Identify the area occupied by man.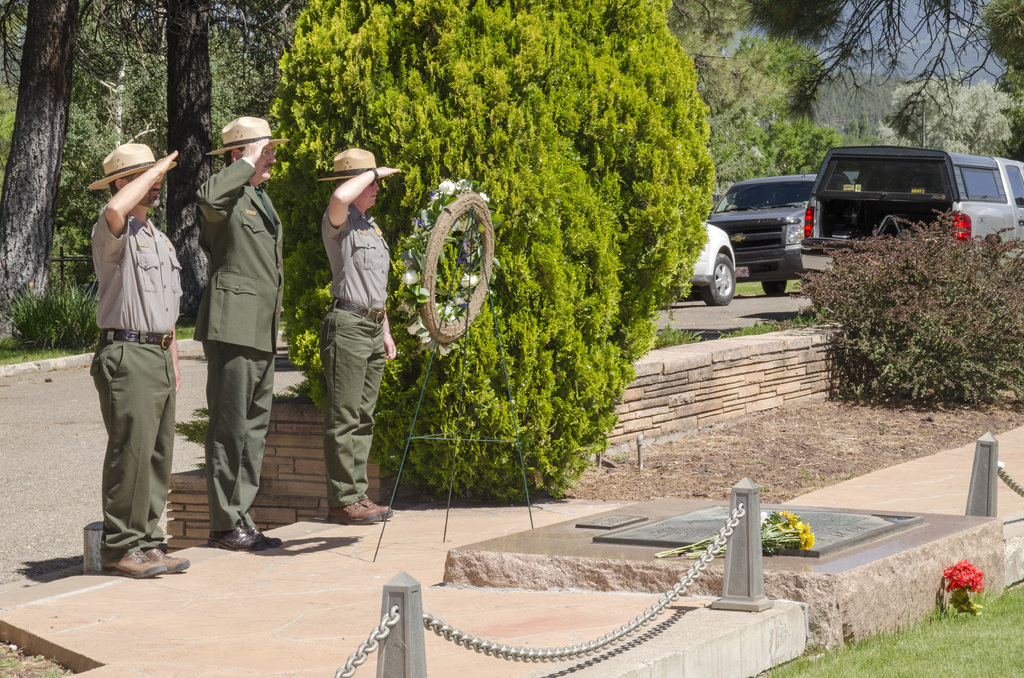
Area: crop(315, 145, 403, 531).
